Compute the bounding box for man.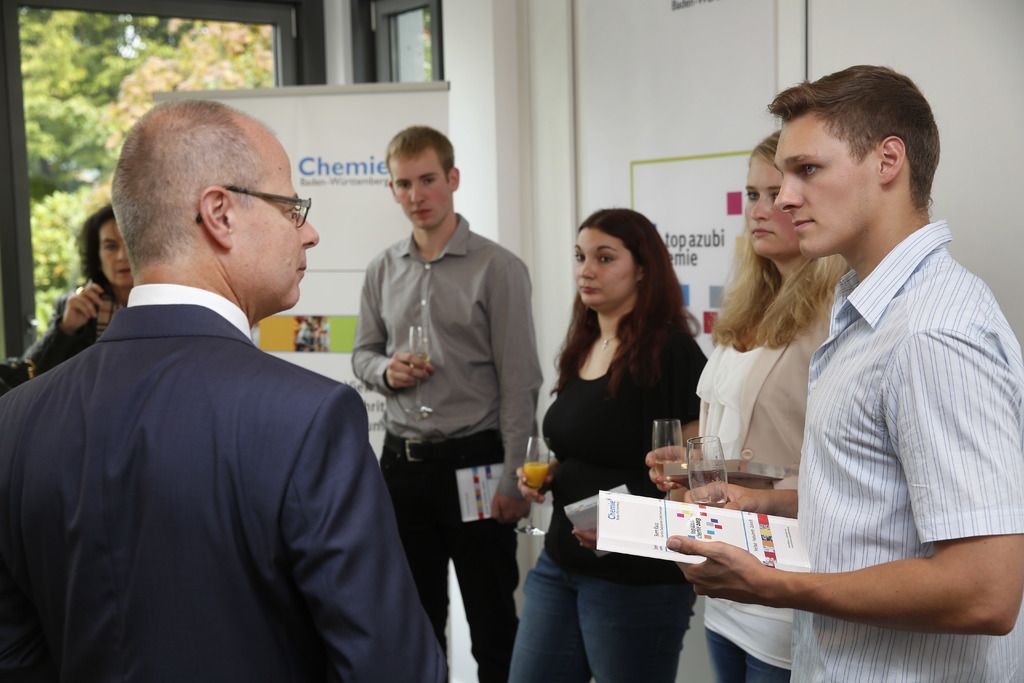
(left=346, top=122, right=543, bottom=682).
